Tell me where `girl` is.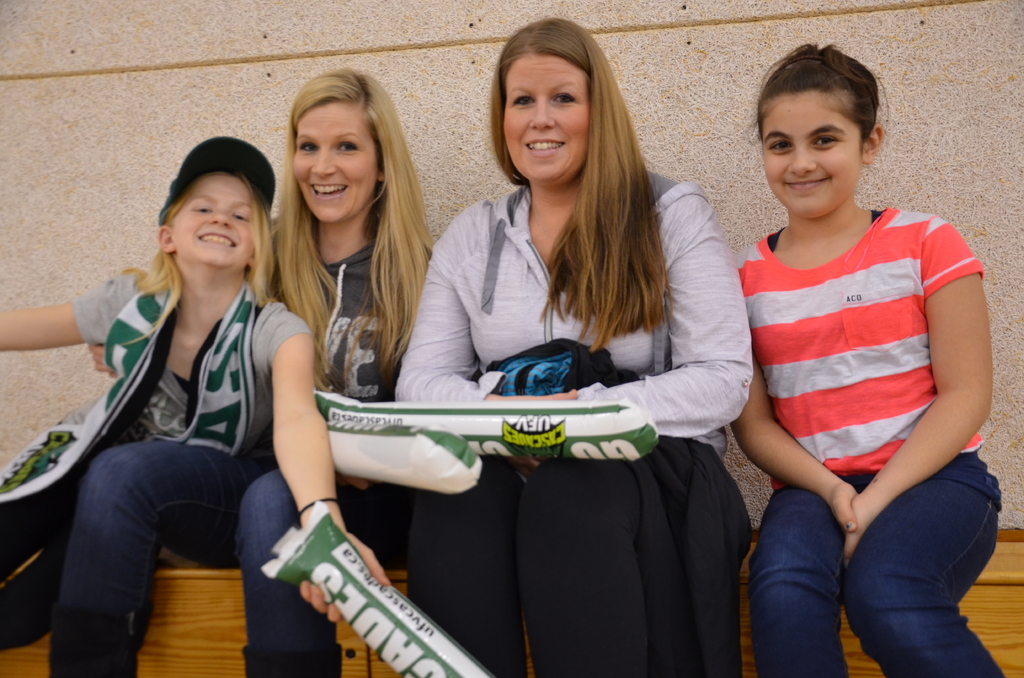
`girl` is at [726,38,1005,677].
